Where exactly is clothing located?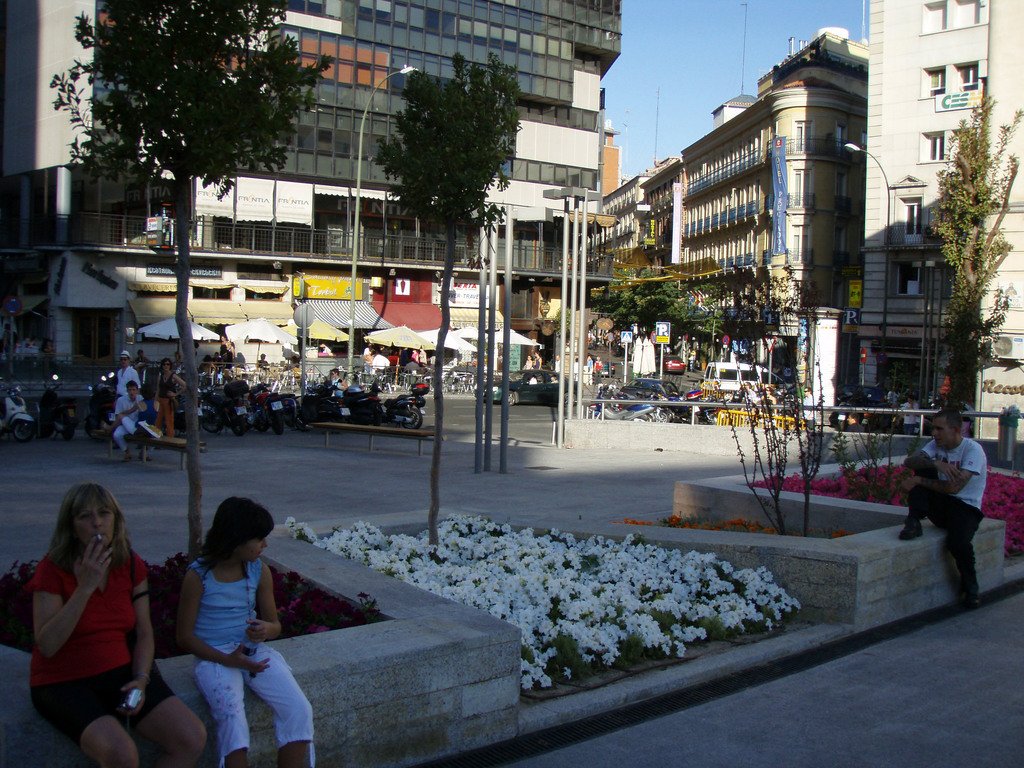
Its bounding box is 594 358 603 381.
